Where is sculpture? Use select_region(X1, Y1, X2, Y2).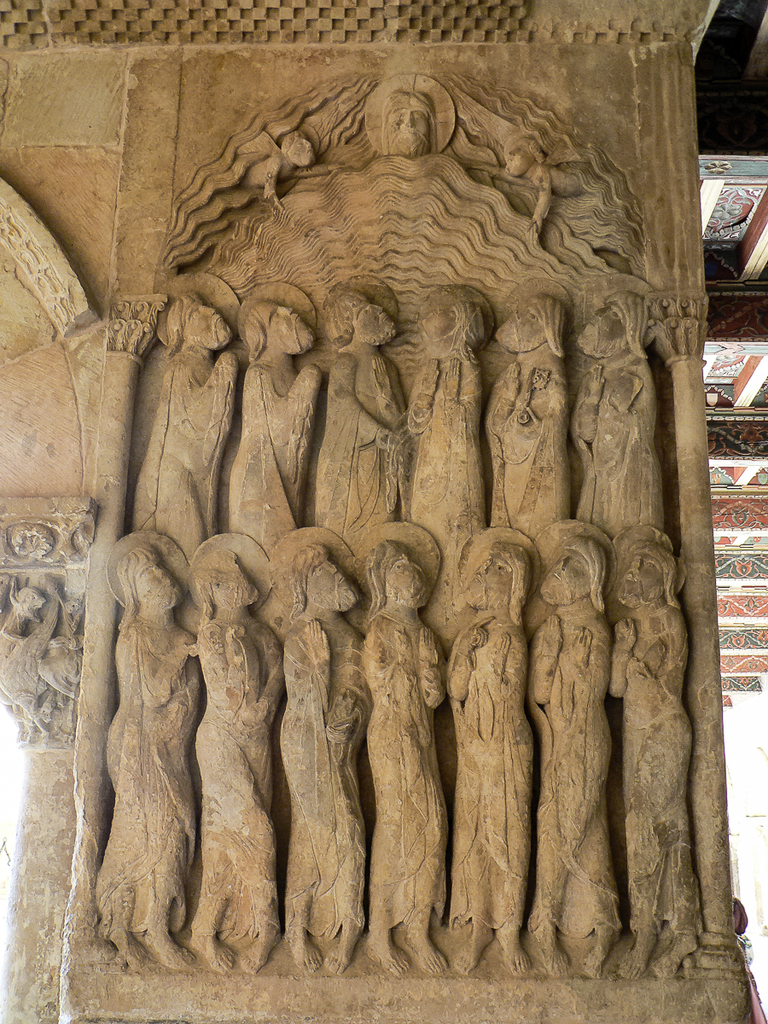
select_region(313, 278, 403, 536).
